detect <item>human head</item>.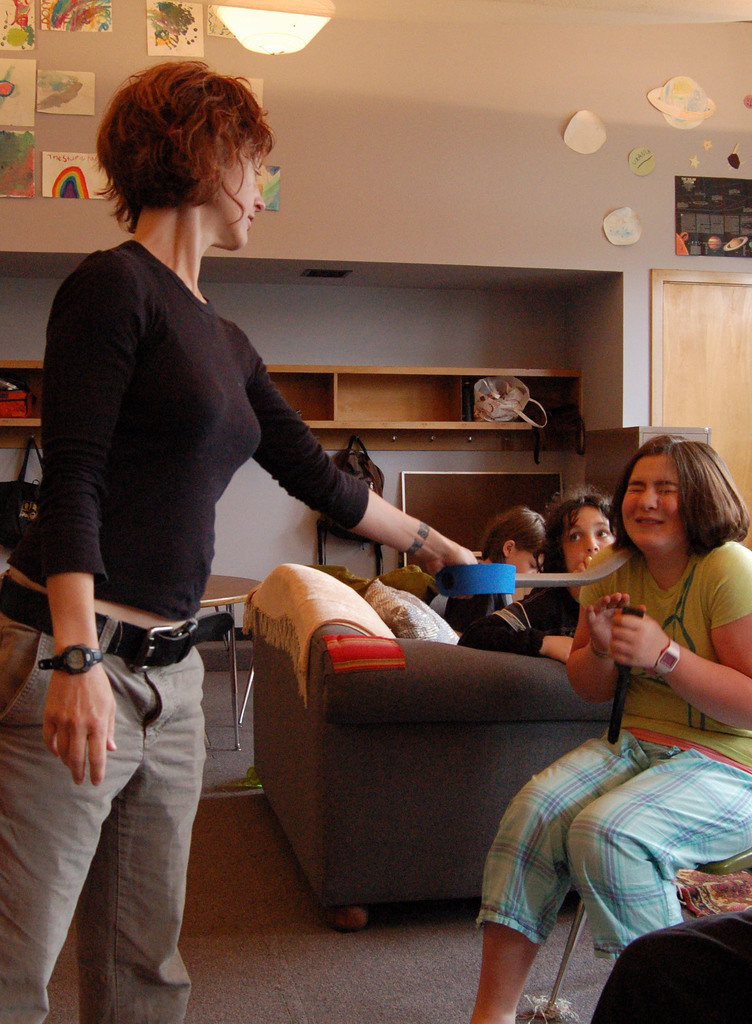
Detected at <box>481,505,547,572</box>.
